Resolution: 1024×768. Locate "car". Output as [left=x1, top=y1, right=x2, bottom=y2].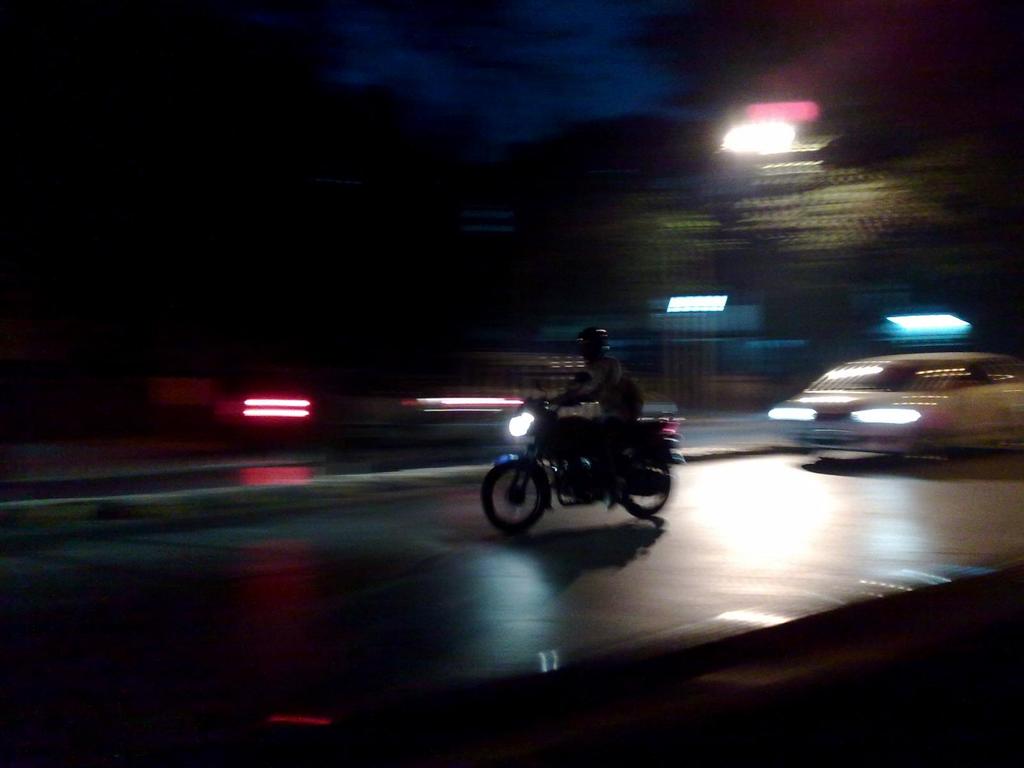
[left=765, top=343, right=1022, bottom=470].
